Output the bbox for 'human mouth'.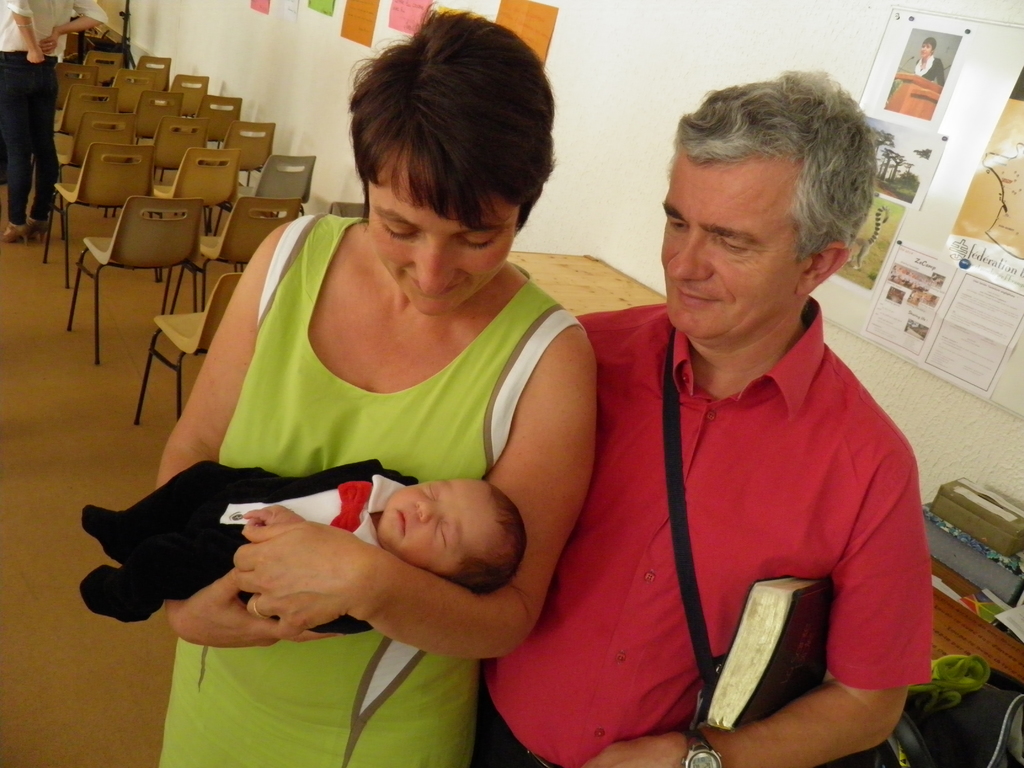
671, 281, 721, 307.
